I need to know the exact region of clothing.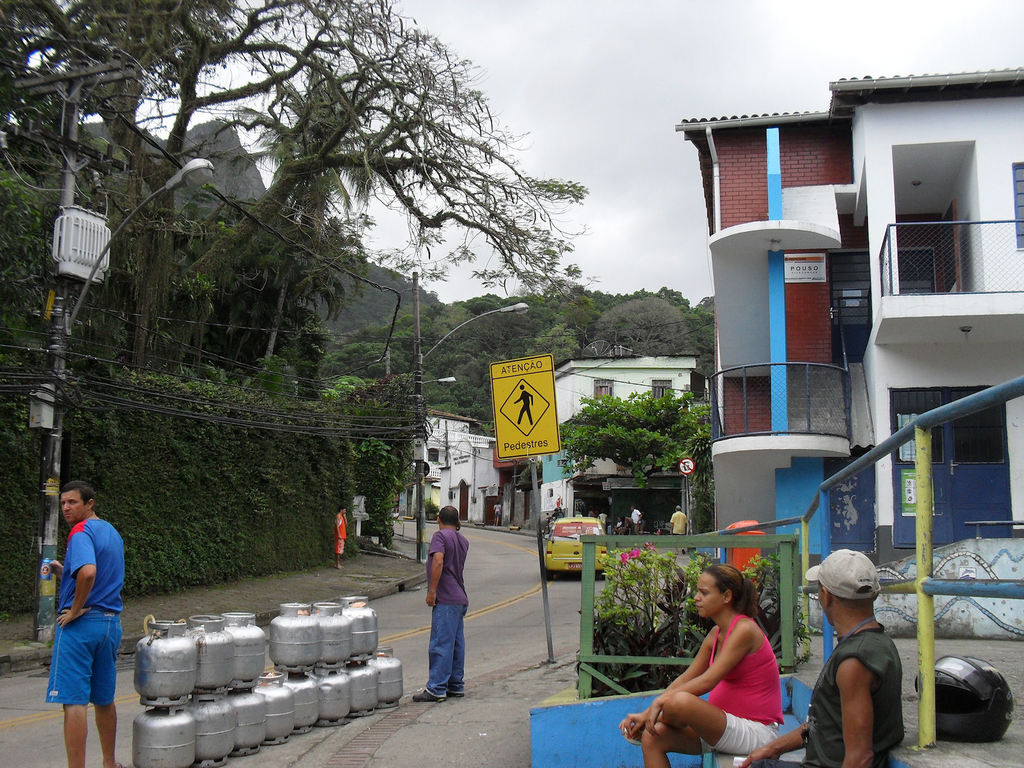
Region: crop(45, 518, 123, 706).
